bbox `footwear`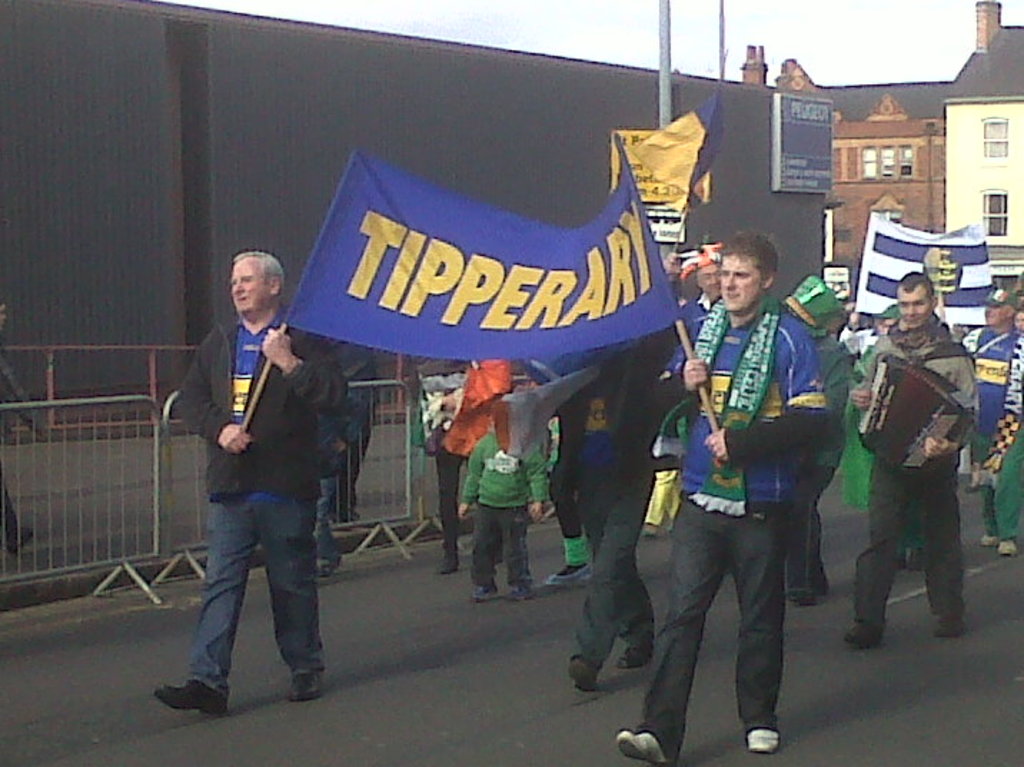
152,677,230,713
